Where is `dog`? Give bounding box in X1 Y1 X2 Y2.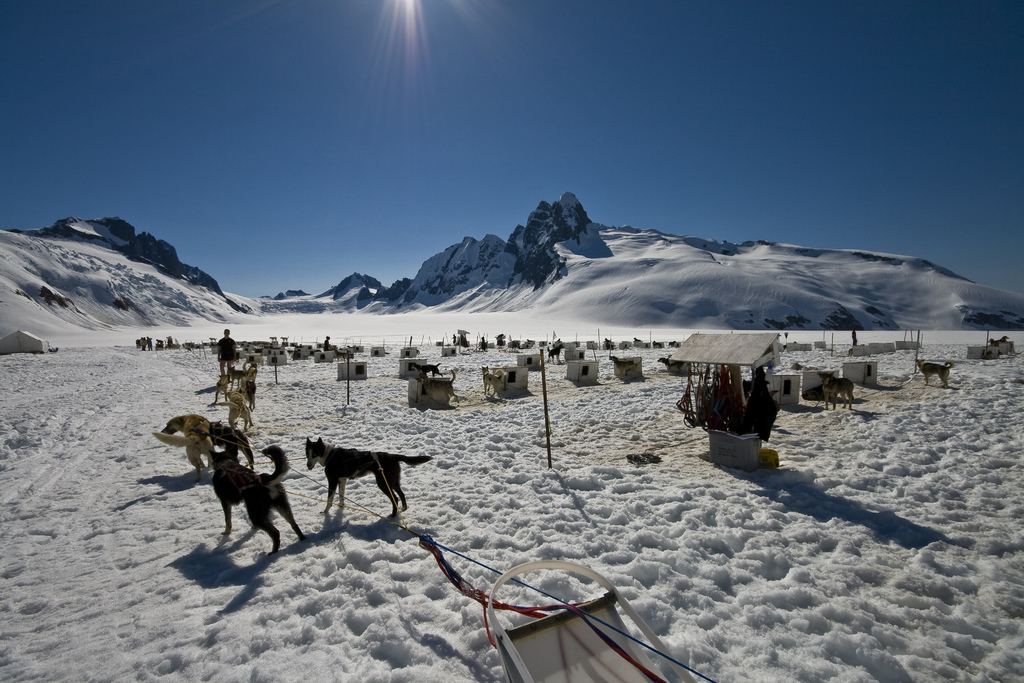
241 370 259 411.
